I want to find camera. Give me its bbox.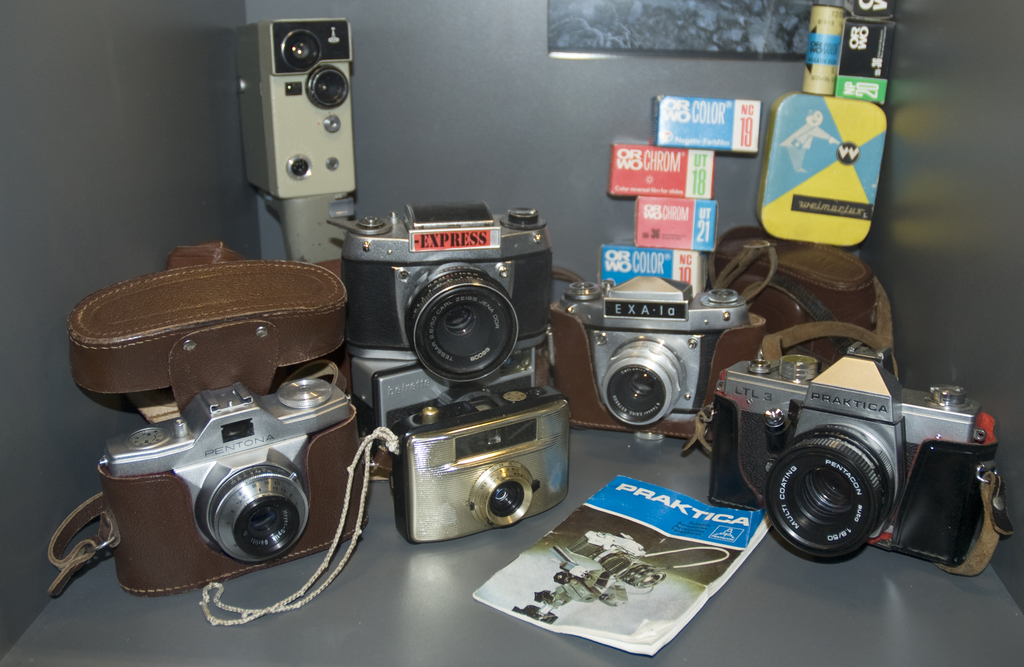
select_region(100, 374, 363, 599).
